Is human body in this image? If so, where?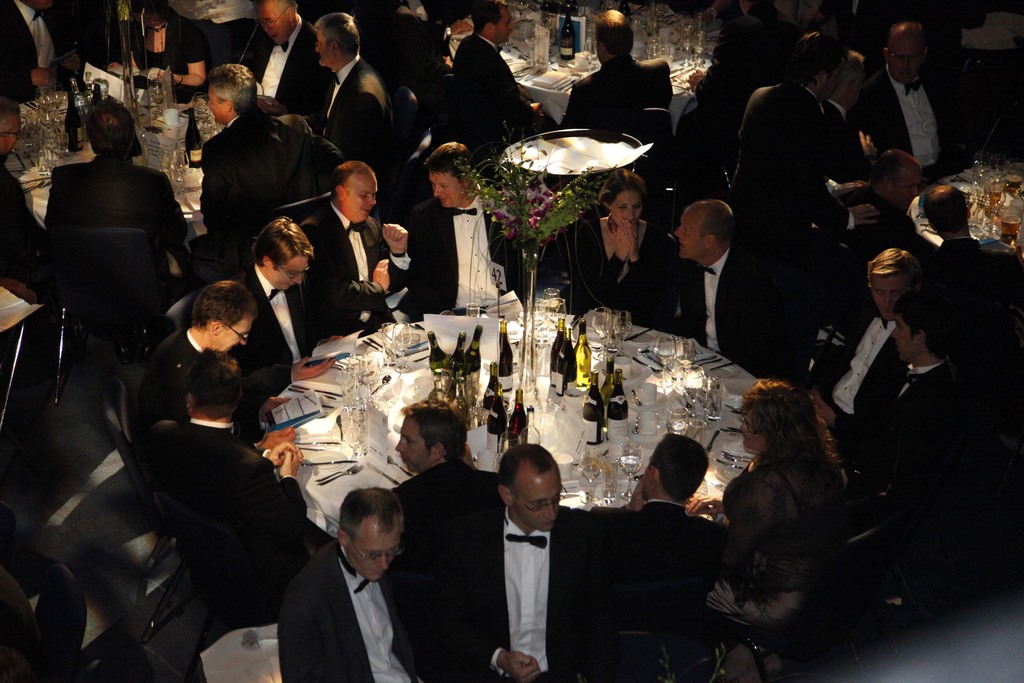
Yes, at [563, 165, 675, 331].
